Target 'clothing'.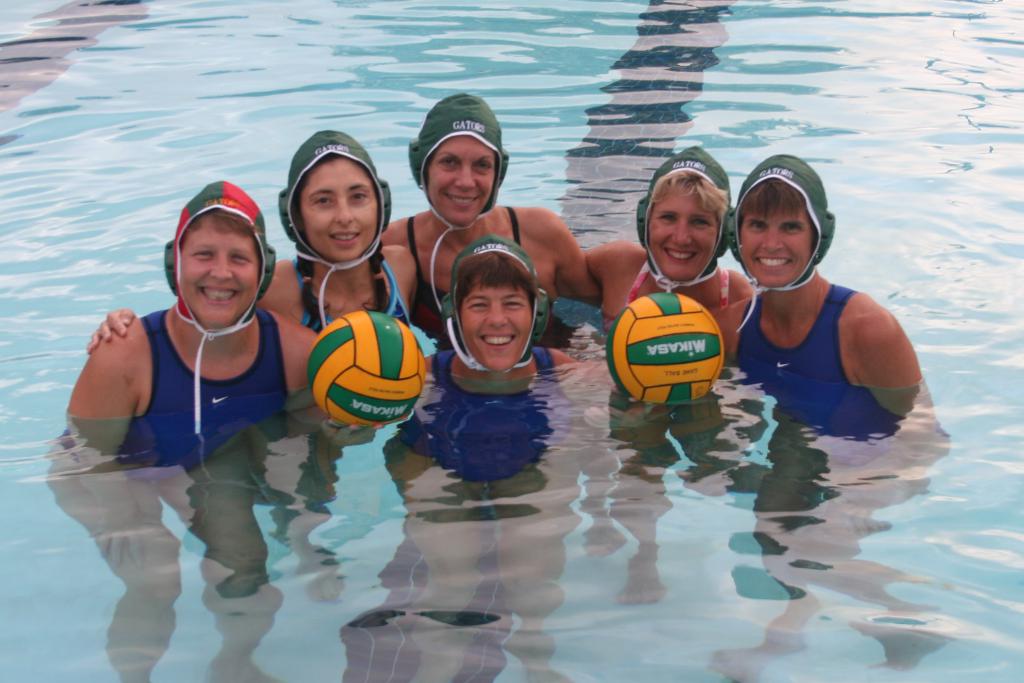
Target region: <region>408, 210, 562, 330</region>.
